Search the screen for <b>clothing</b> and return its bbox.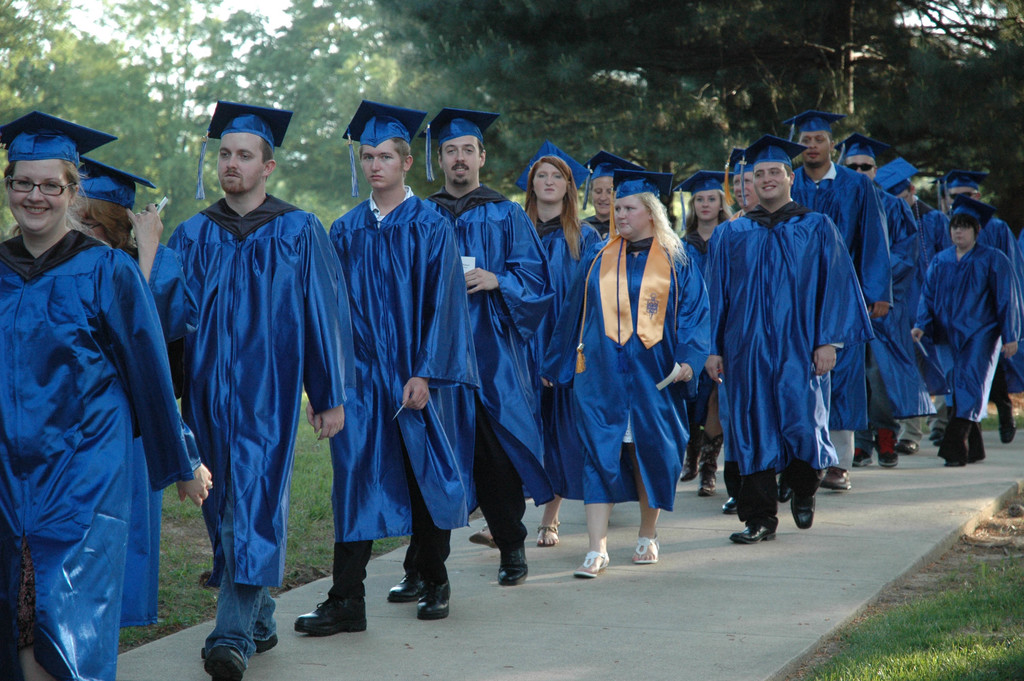
Found: <bbox>511, 145, 584, 185</bbox>.
